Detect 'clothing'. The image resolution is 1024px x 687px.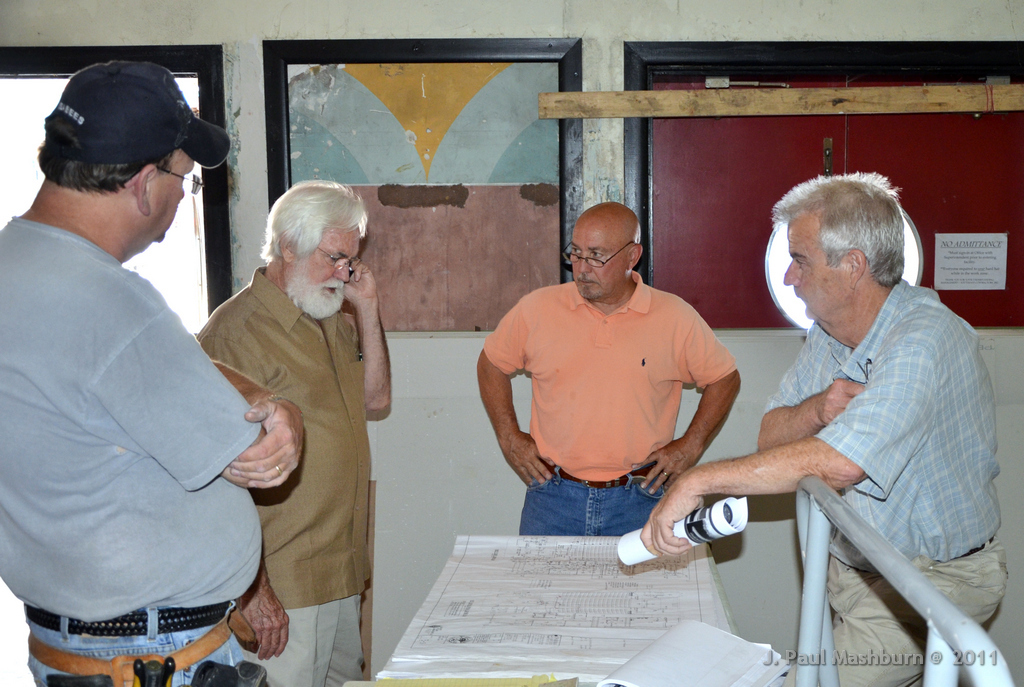
l=765, t=274, r=1011, b=686.
